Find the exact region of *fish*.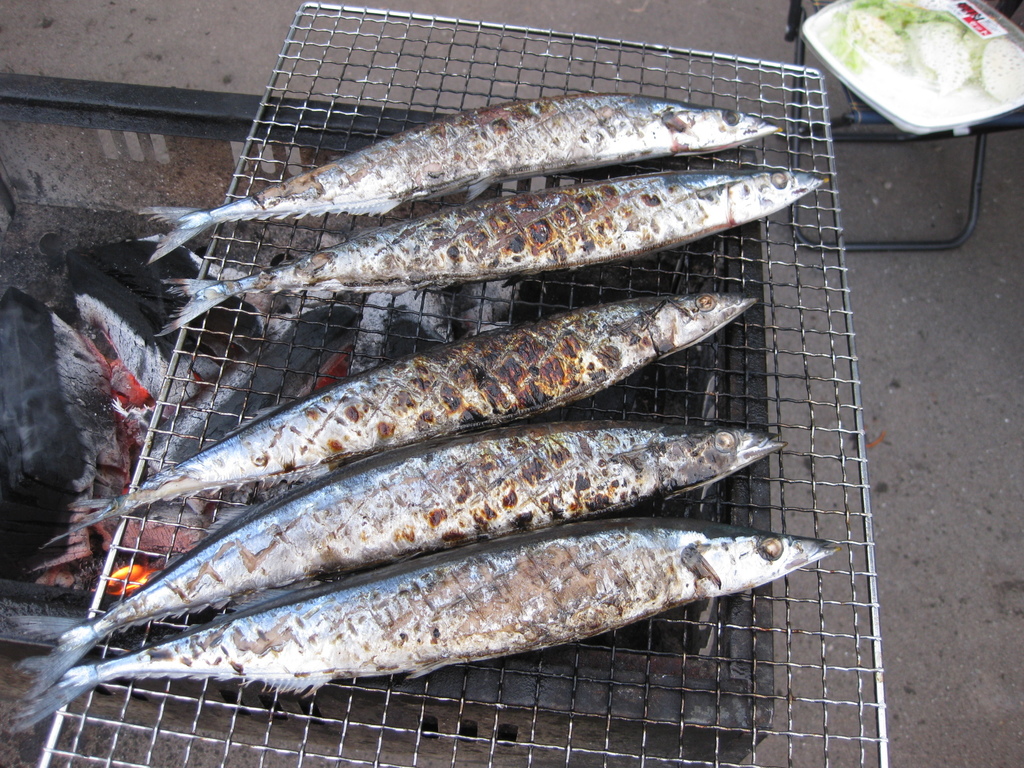
Exact region: 149 167 825 346.
